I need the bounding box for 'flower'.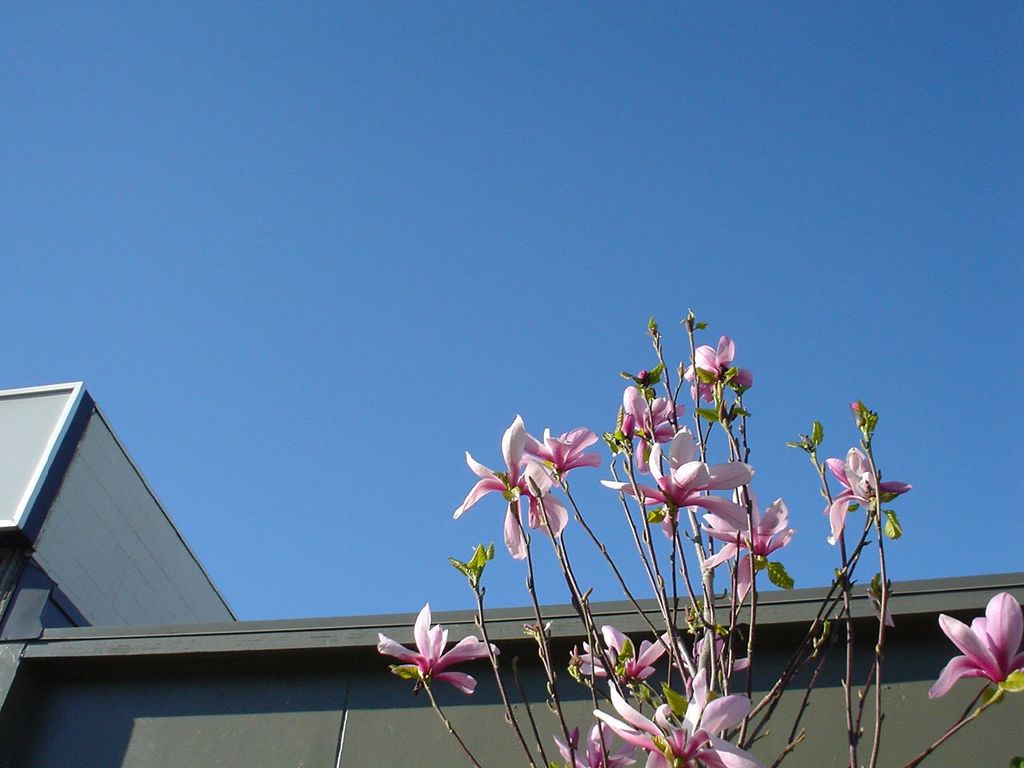
Here it is: [928, 593, 1023, 701].
